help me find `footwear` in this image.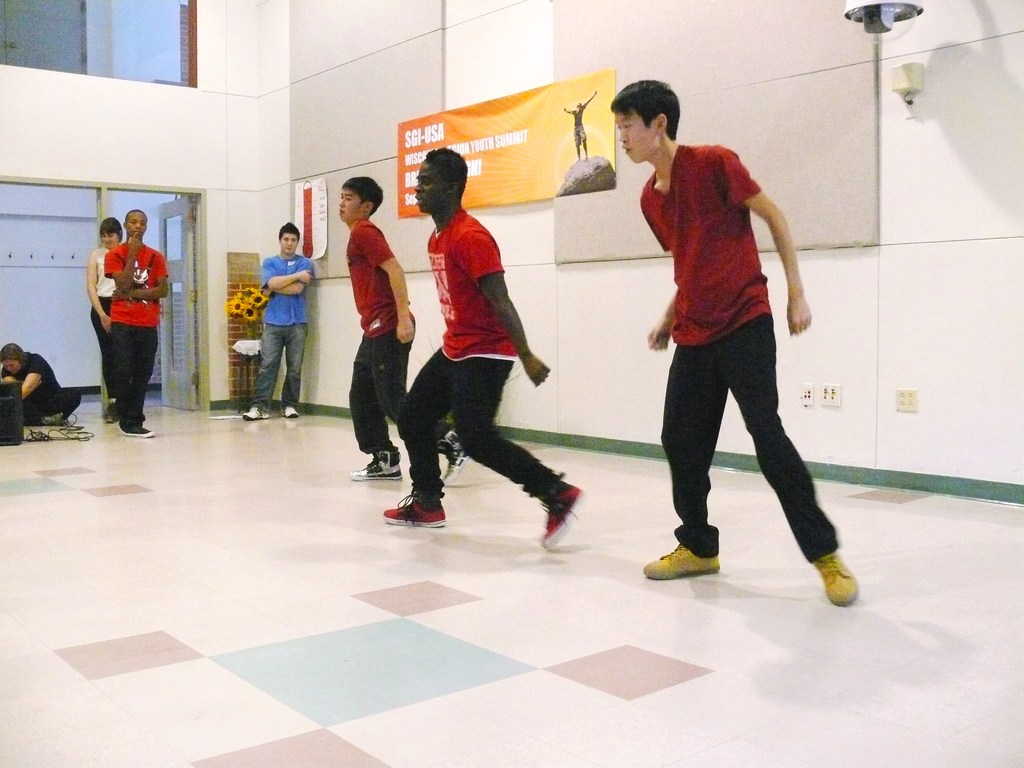
Found it: [537,484,584,550].
